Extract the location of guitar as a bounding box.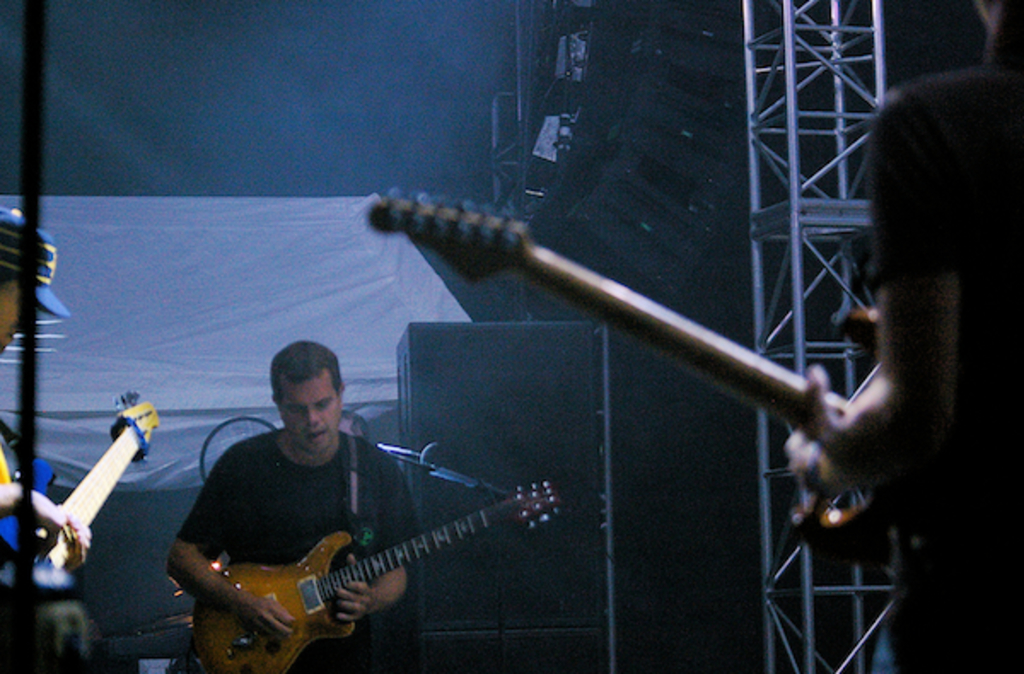
left=186, top=474, right=560, bottom=672.
